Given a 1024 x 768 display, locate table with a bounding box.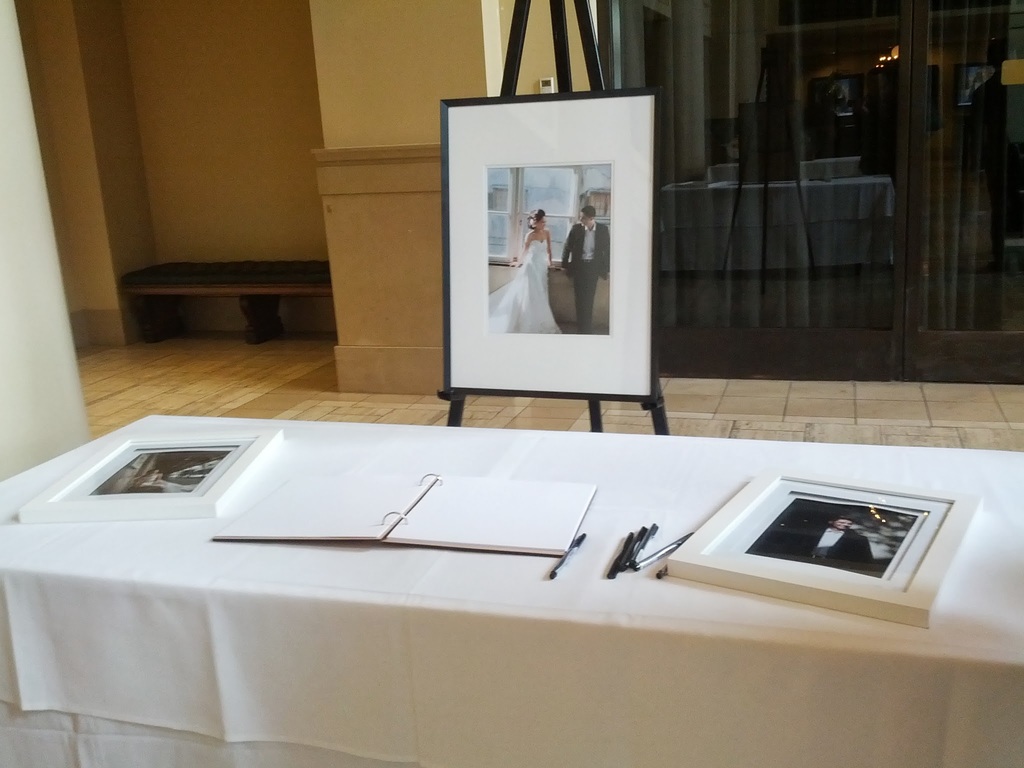
Located: (left=0, top=433, right=1023, bottom=767).
